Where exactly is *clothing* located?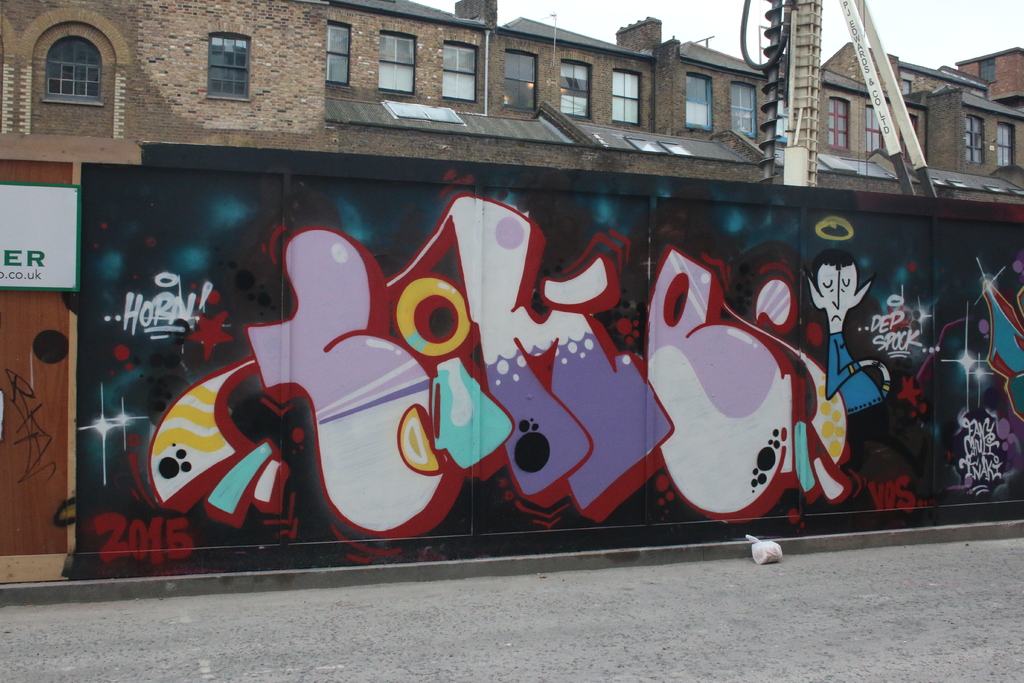
Its bounding box is bbox(828, 332, 903, 472).
